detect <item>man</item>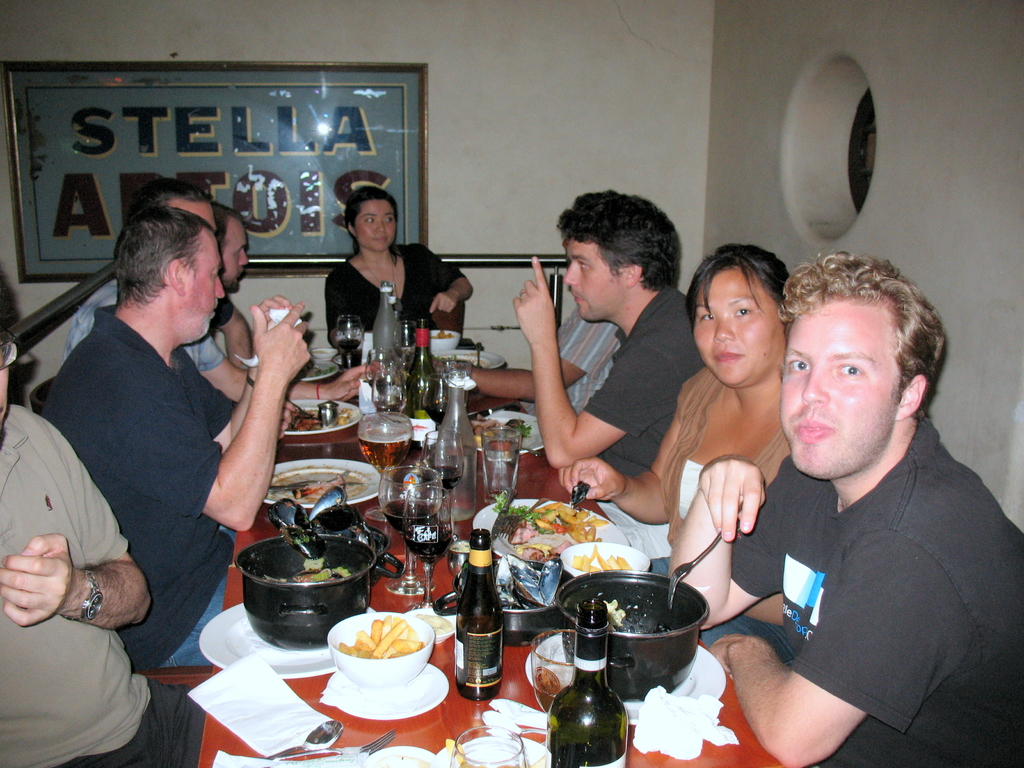
x1=508 y1=182 x2=709 y2=472
